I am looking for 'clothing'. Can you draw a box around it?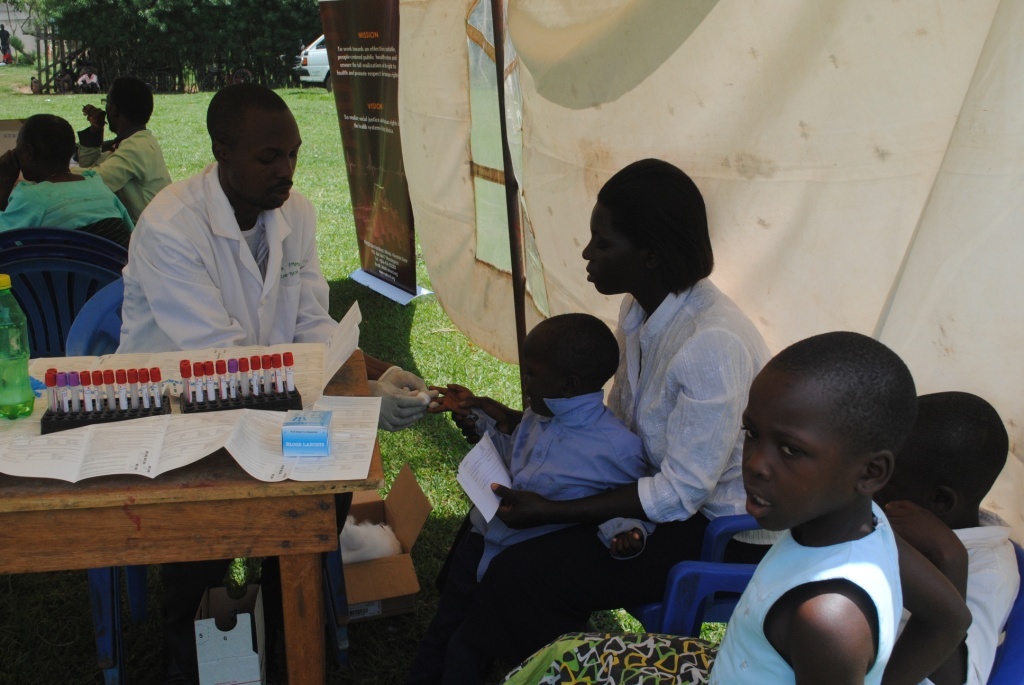
Sure, the bounding box is detection(105, 156, 360, 684).
